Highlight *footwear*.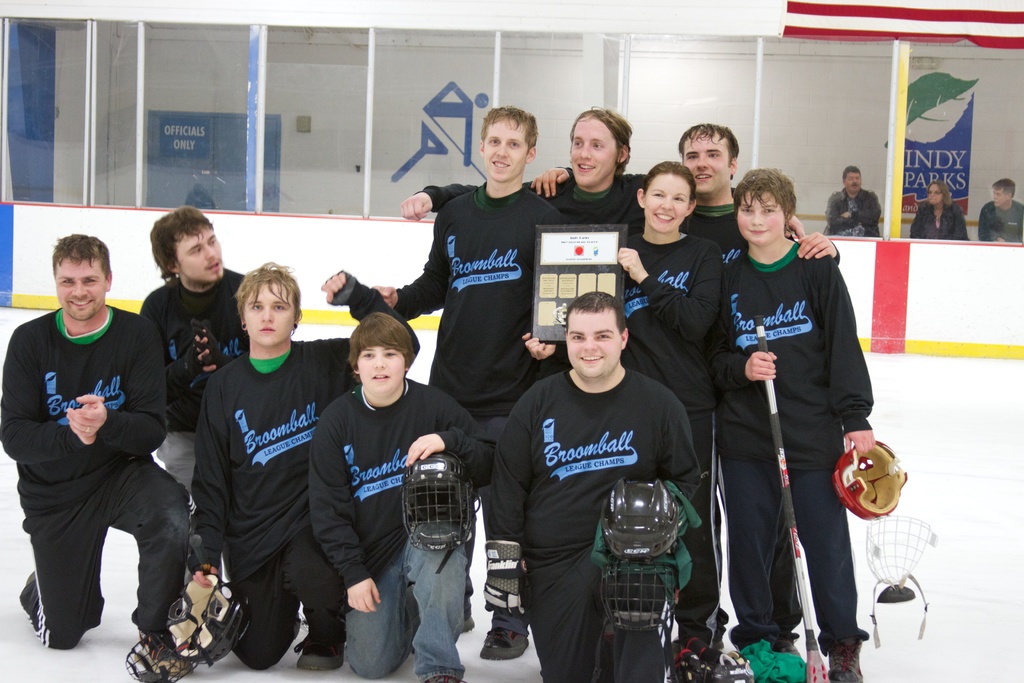
Highlighted region: l=479, t=611, r=529, b=657.
